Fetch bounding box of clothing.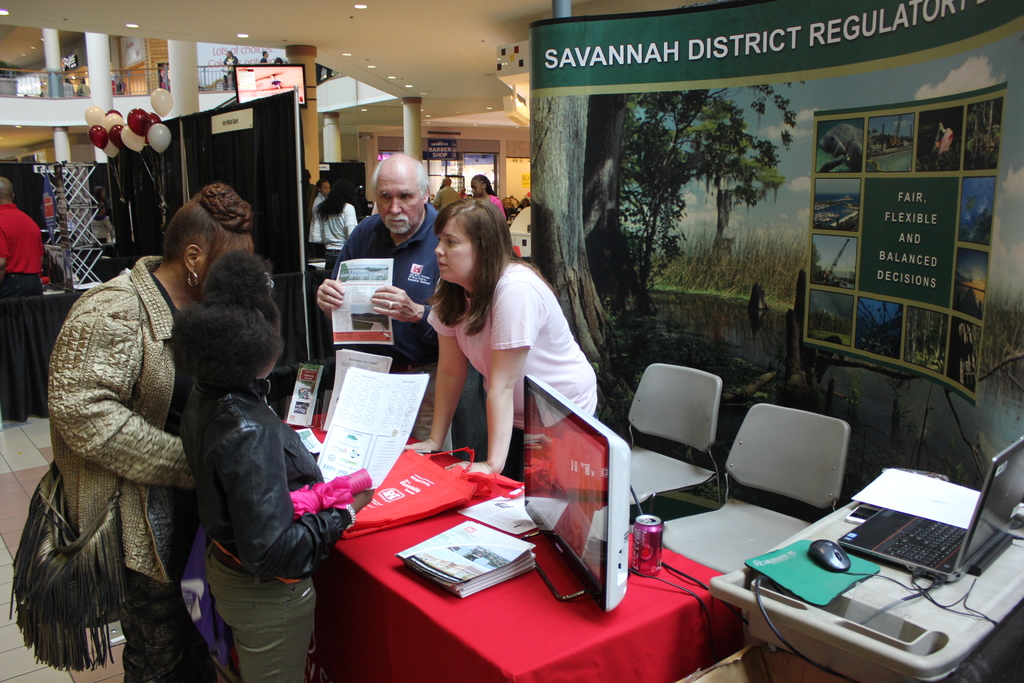
Bbox: l=173, t=378, r=383, b=682.
